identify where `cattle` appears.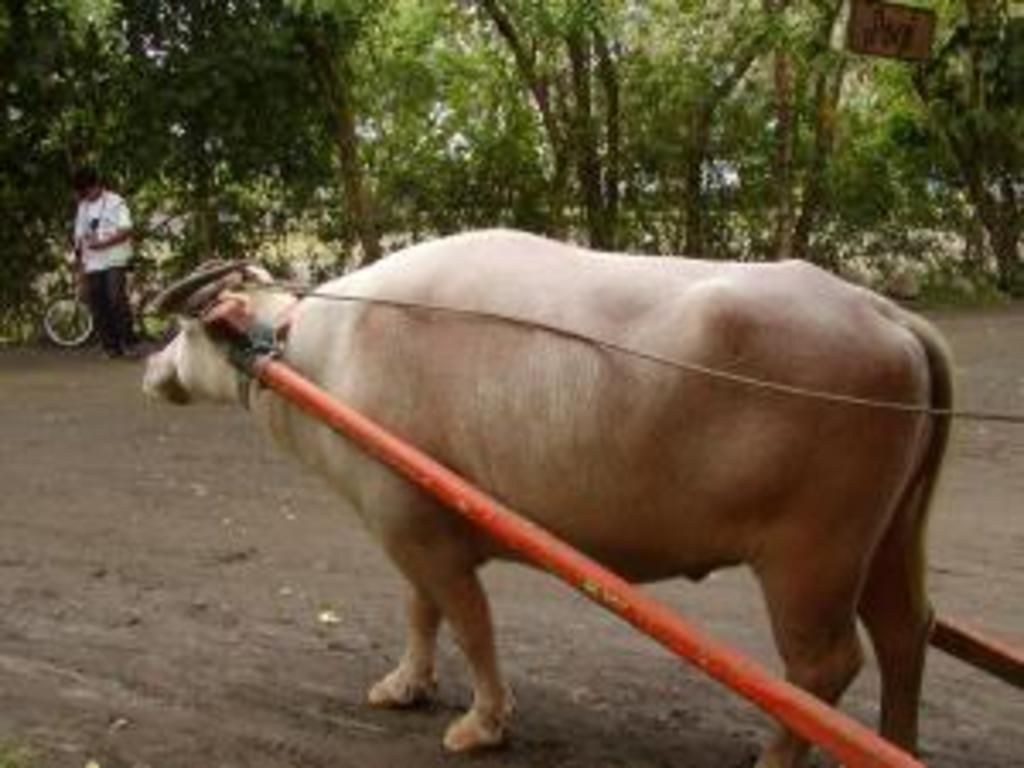
Appears at left=140, top=215, right=905, bottom=767.
